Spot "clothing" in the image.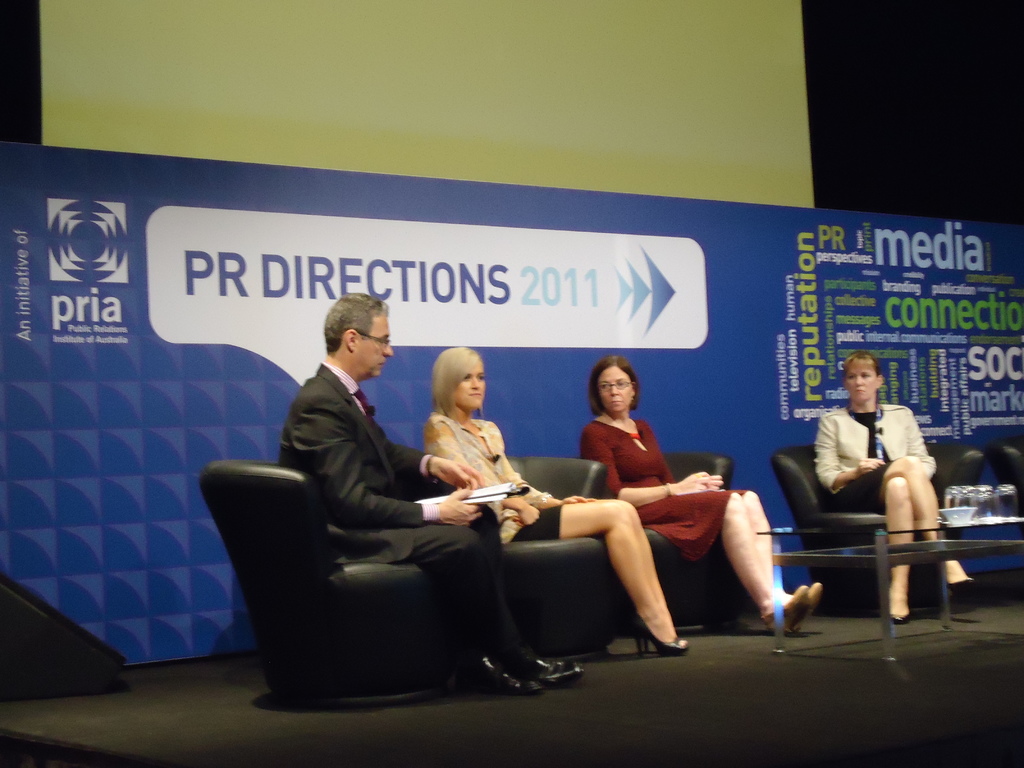
"clothing" found at <region>587, 412, 738, 553</region>.
